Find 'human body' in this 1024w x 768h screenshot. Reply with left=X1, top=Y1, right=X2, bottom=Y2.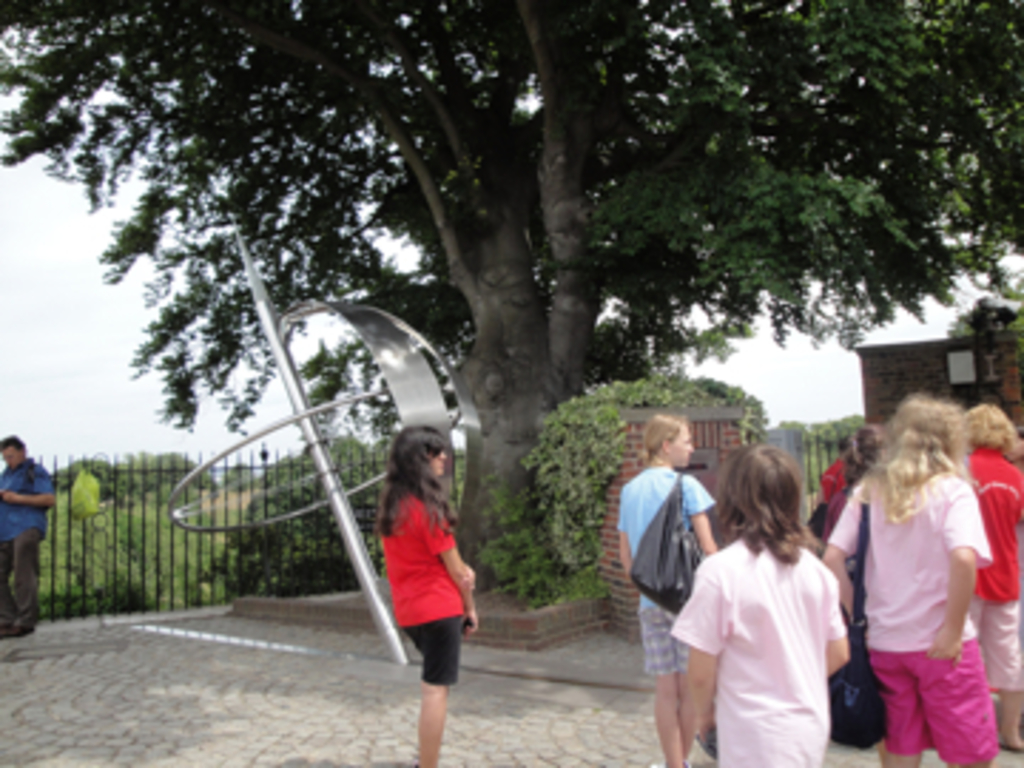
left=612, top=407, right=717, bottom=765.
